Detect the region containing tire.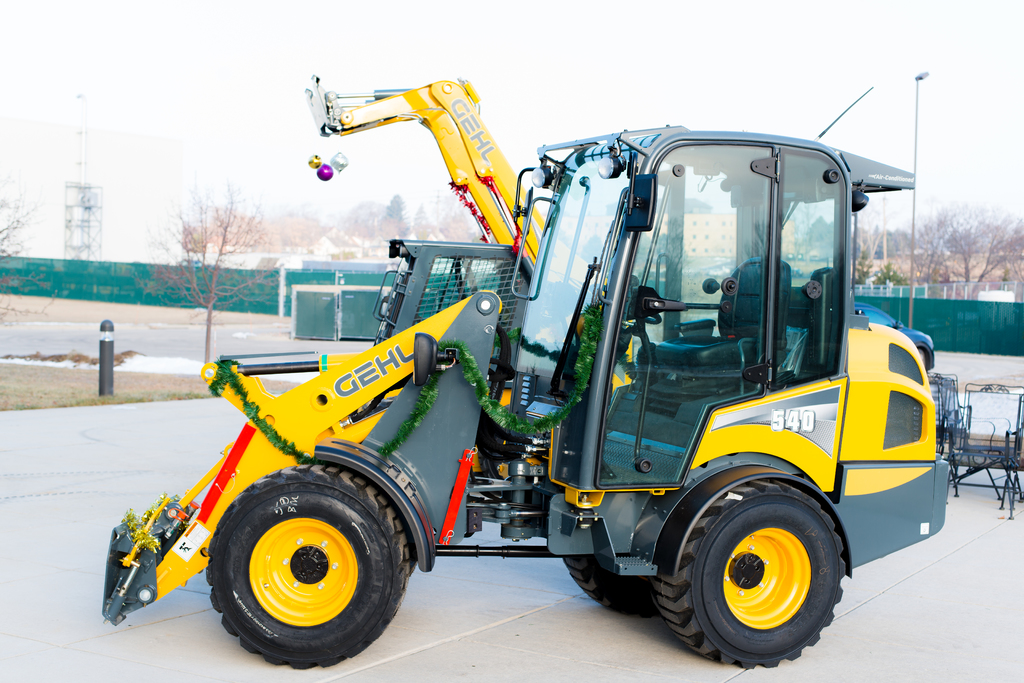
BBox(653, 481, 845, 668).
